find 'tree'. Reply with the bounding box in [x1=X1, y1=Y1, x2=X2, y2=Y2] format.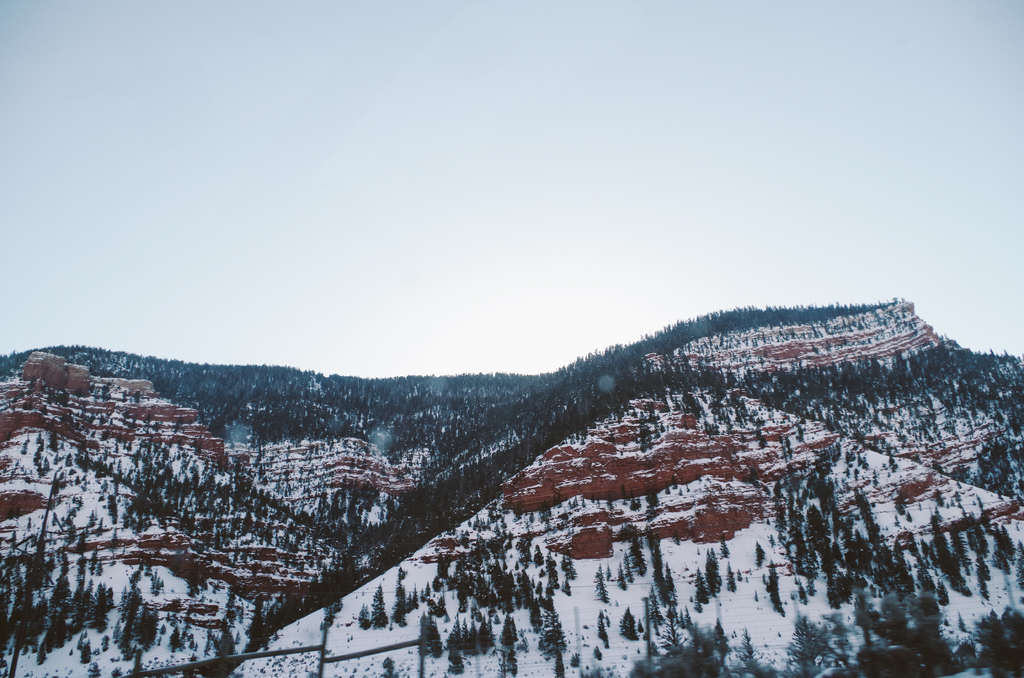
[x1=606, y1=490, x2=614, y2=511].
